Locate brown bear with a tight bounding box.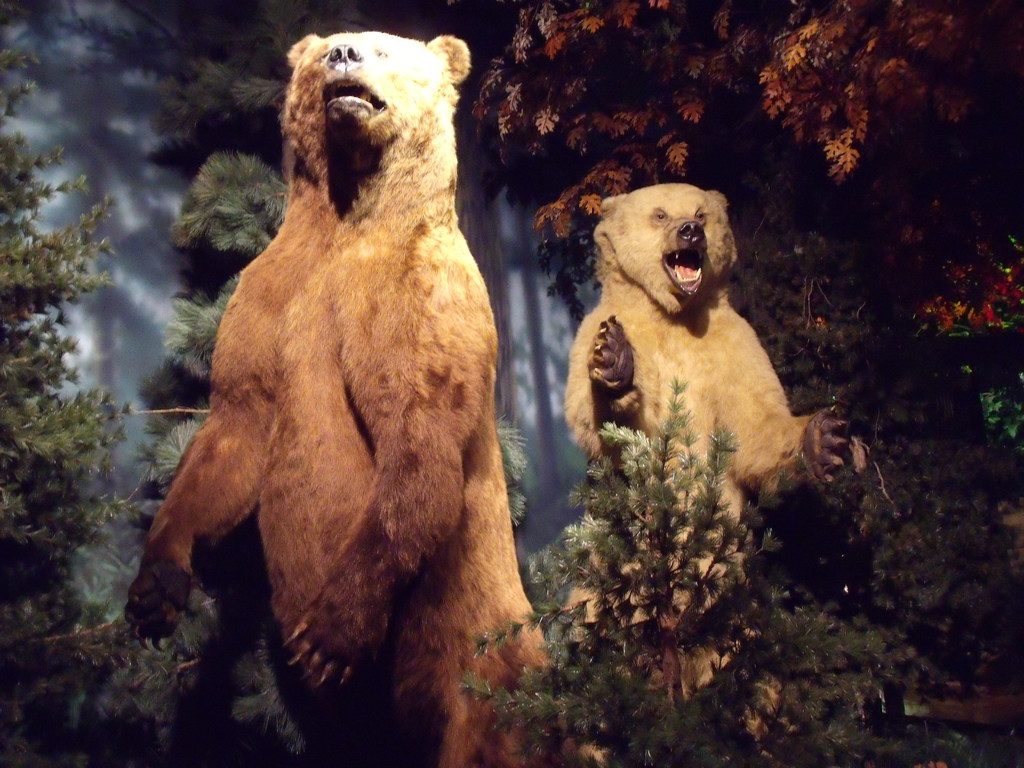
558, 181, 852, 767.
